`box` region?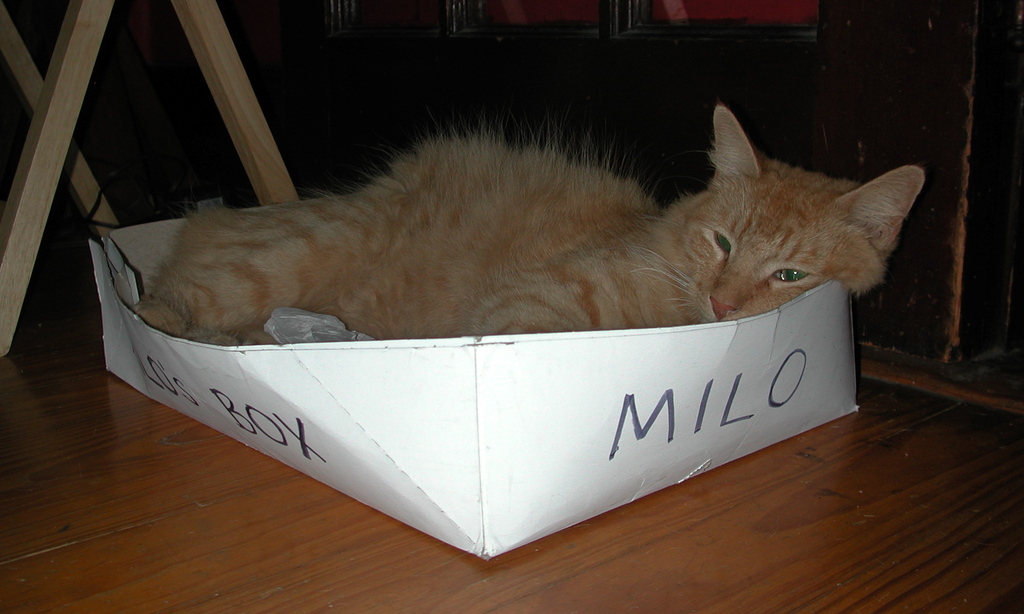
box=[90, 205, 861, 561]
